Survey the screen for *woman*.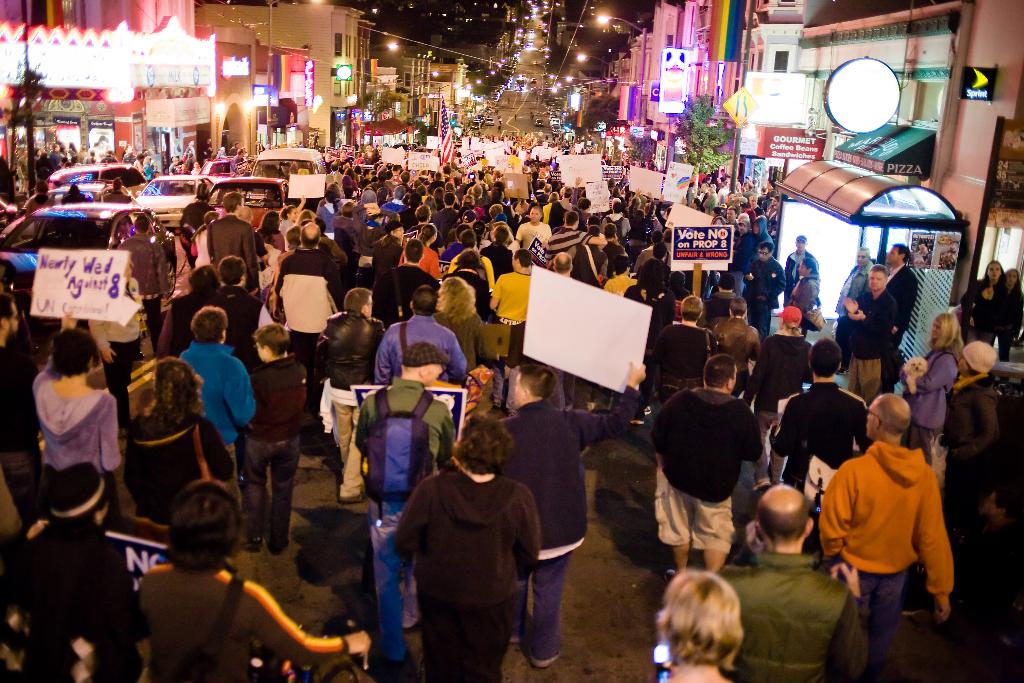
Survey found: Rect(902, 309, 963, 450).
